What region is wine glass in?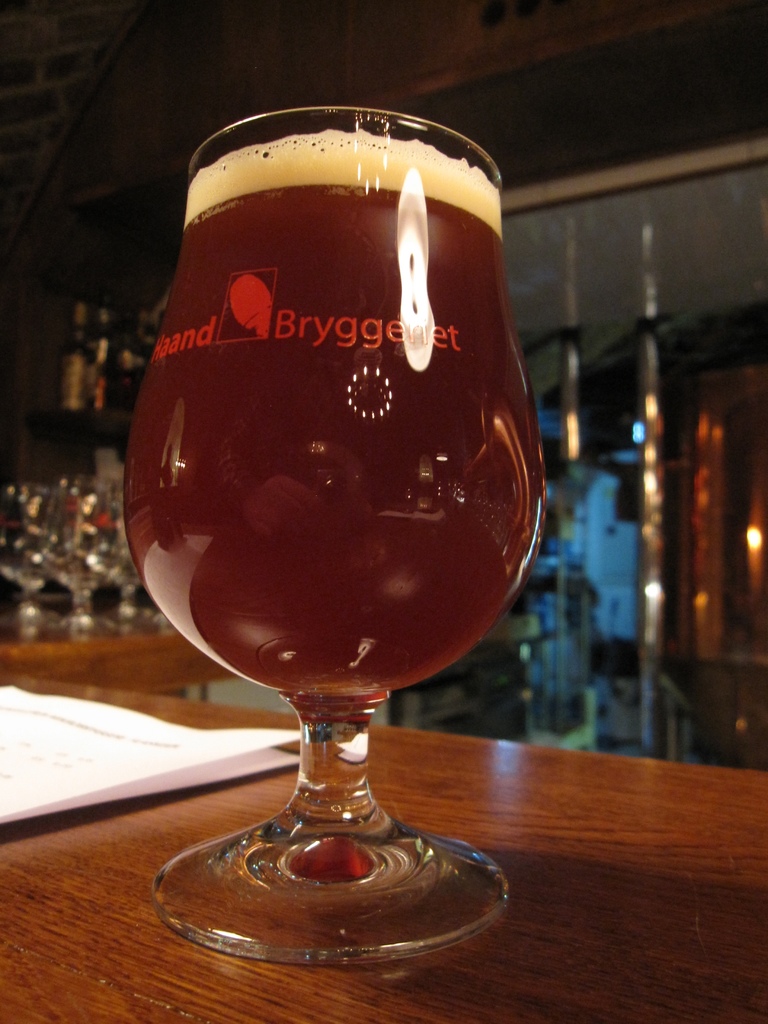
1 486 66 636.
